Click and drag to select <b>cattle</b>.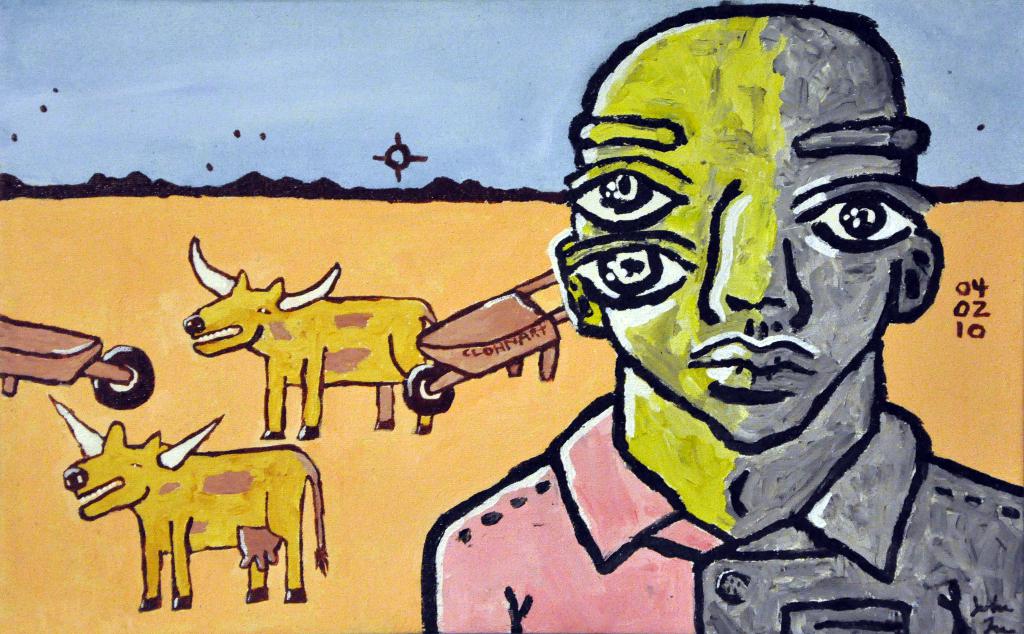
Selection: <bbox>109, 447, 322, 610</bbox>.
